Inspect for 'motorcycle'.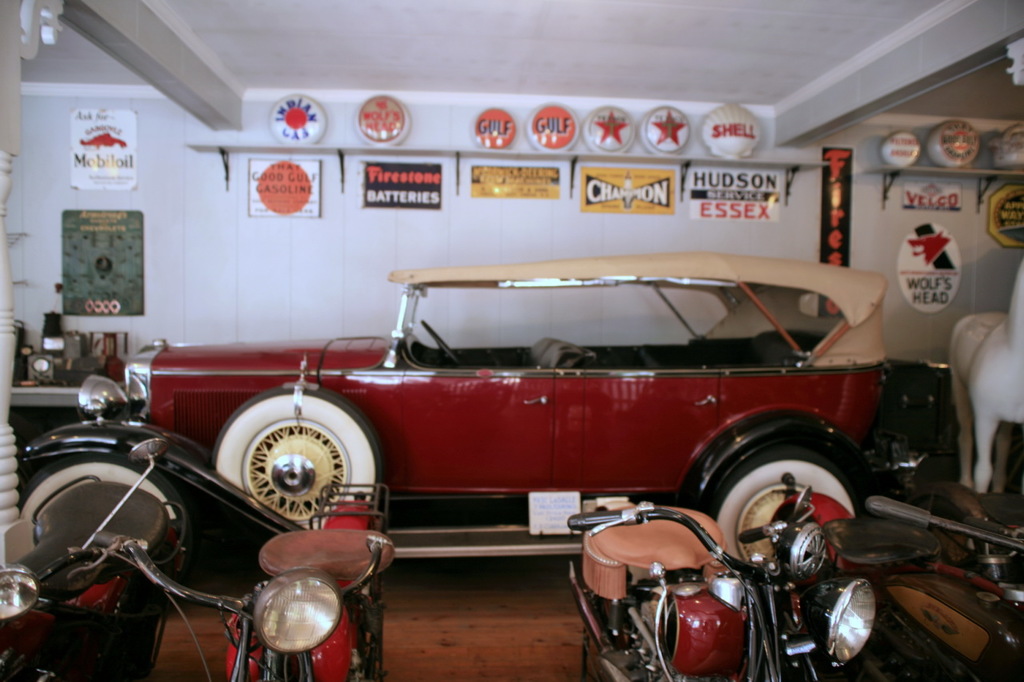
Inspection: (x1=69, y1=484, x2=395, y2=681).
